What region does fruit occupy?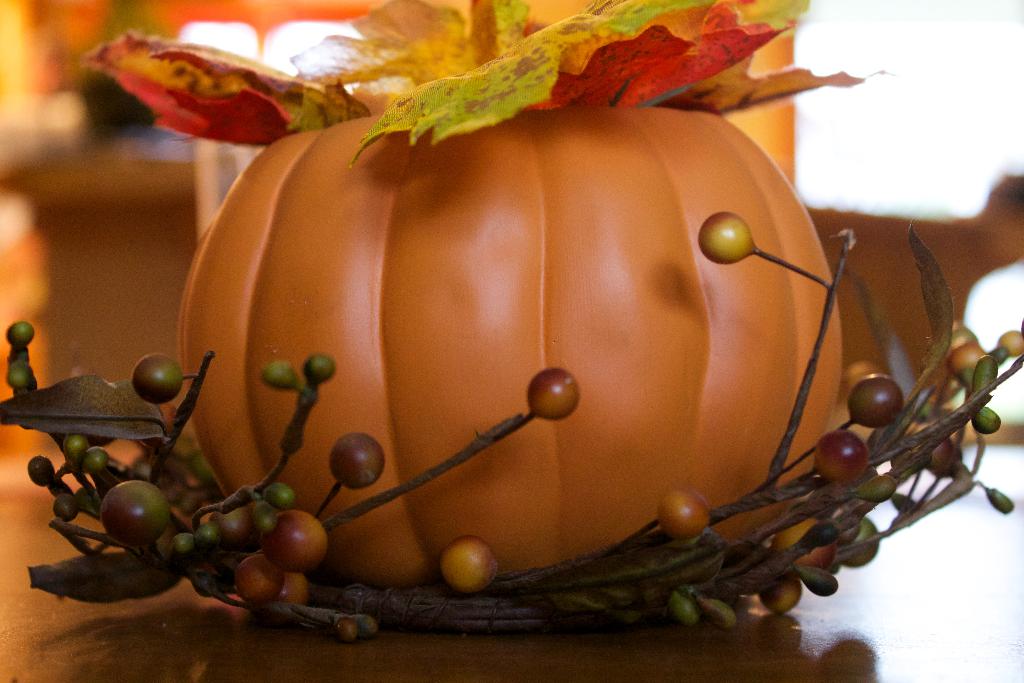
650,493,724,545.
